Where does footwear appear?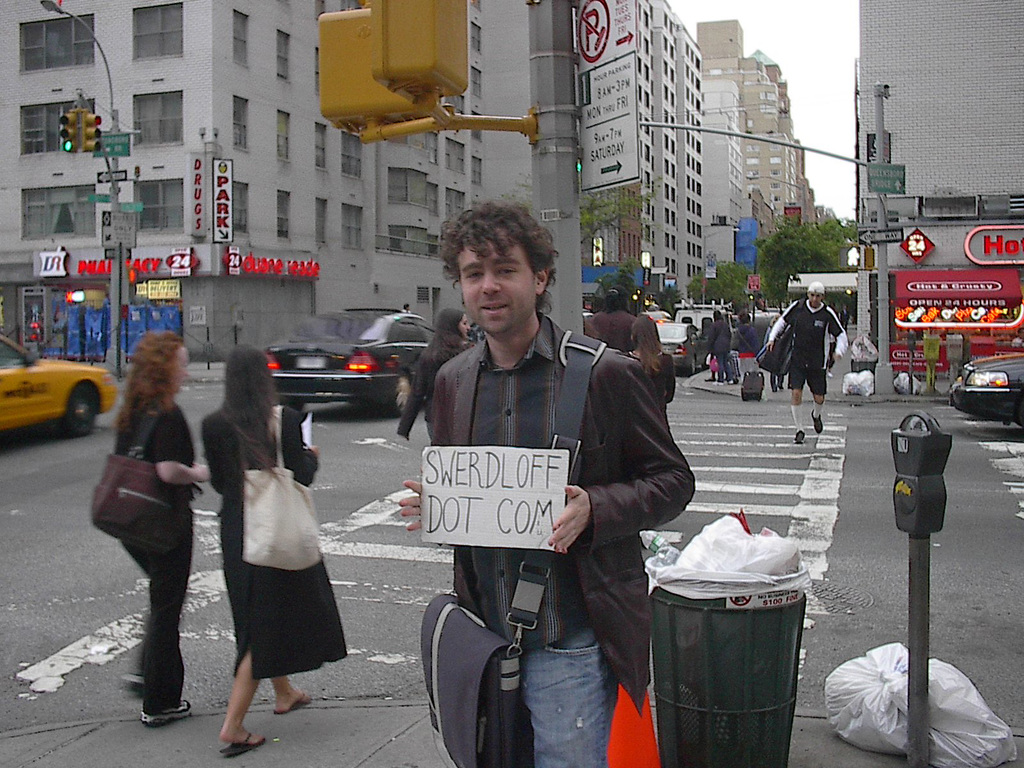
Appears at select_region(125, 669, 138, 691).
